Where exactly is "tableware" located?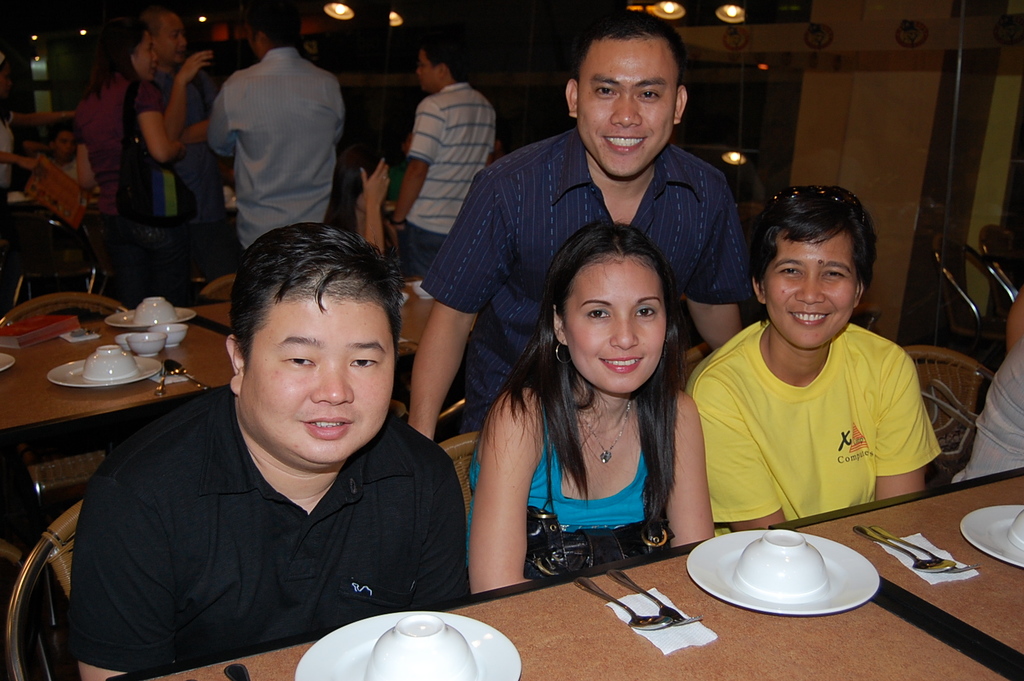
Its bounding box is bbox=(688, 529, 898, 624).
